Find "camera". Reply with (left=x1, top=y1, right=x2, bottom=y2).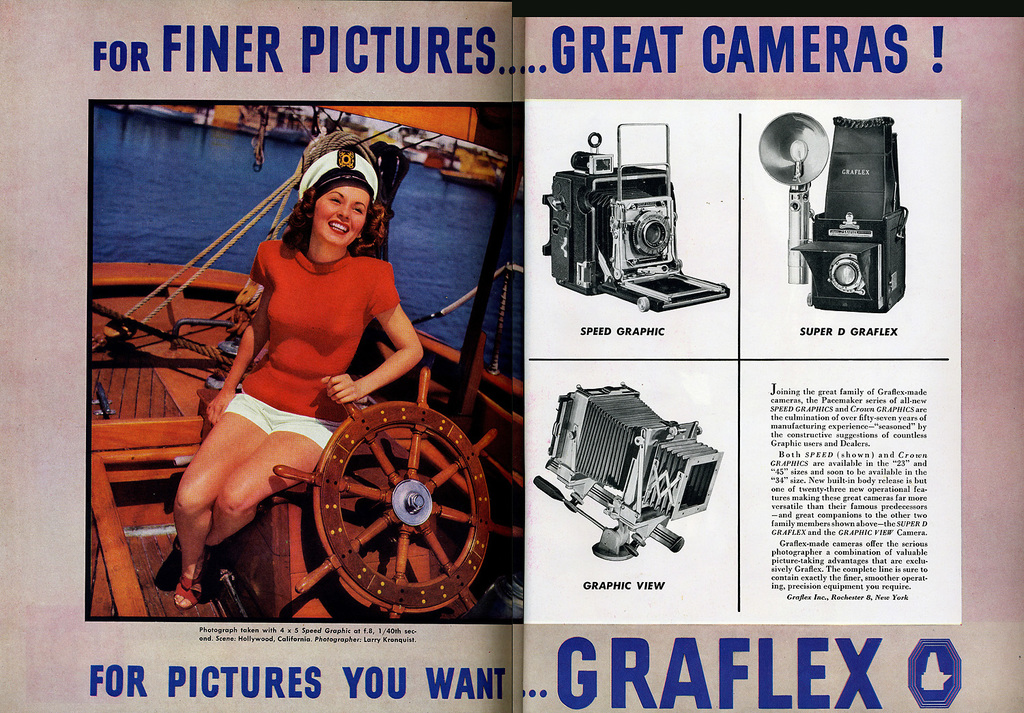
(left=543, top=120, right=728, bottom=316).
